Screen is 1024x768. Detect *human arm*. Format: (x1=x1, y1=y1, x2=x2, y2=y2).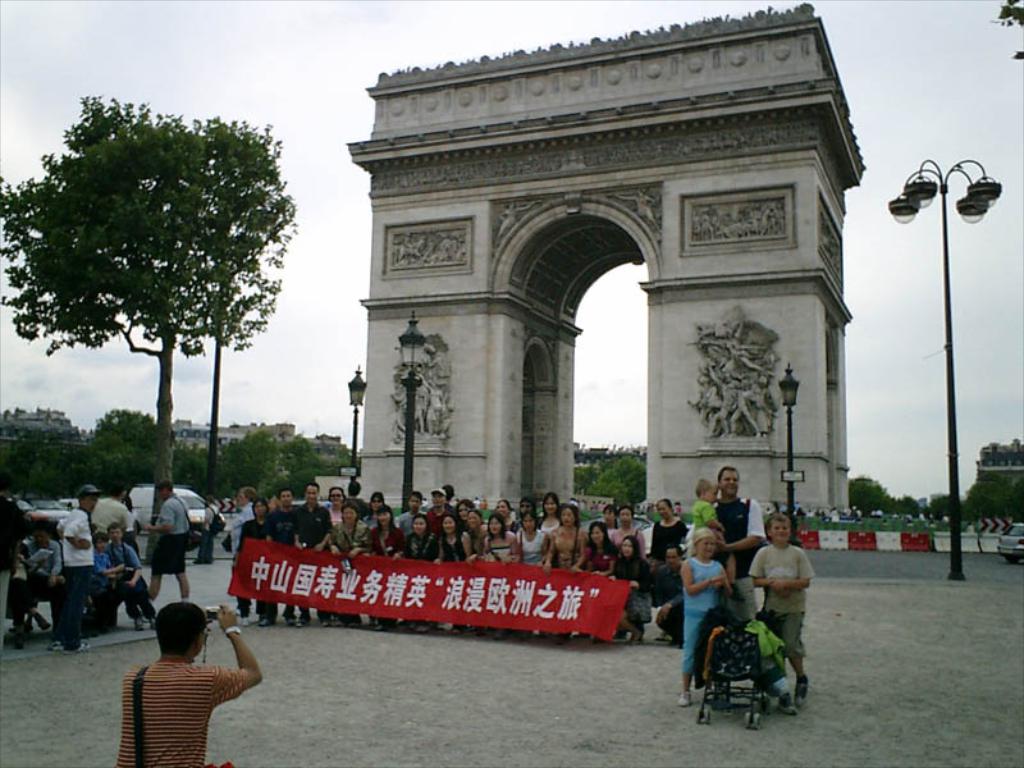
(x1=600, y1=550, x2=627, y2=576).
